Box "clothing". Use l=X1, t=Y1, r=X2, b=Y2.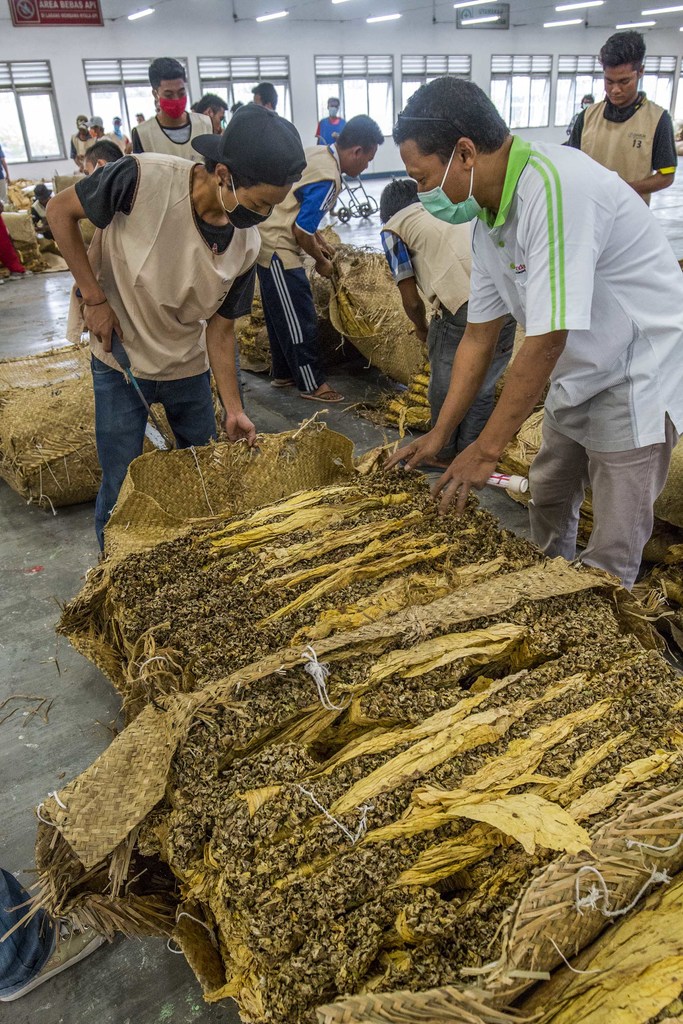
l=562, t=92, r=679, b=209.
